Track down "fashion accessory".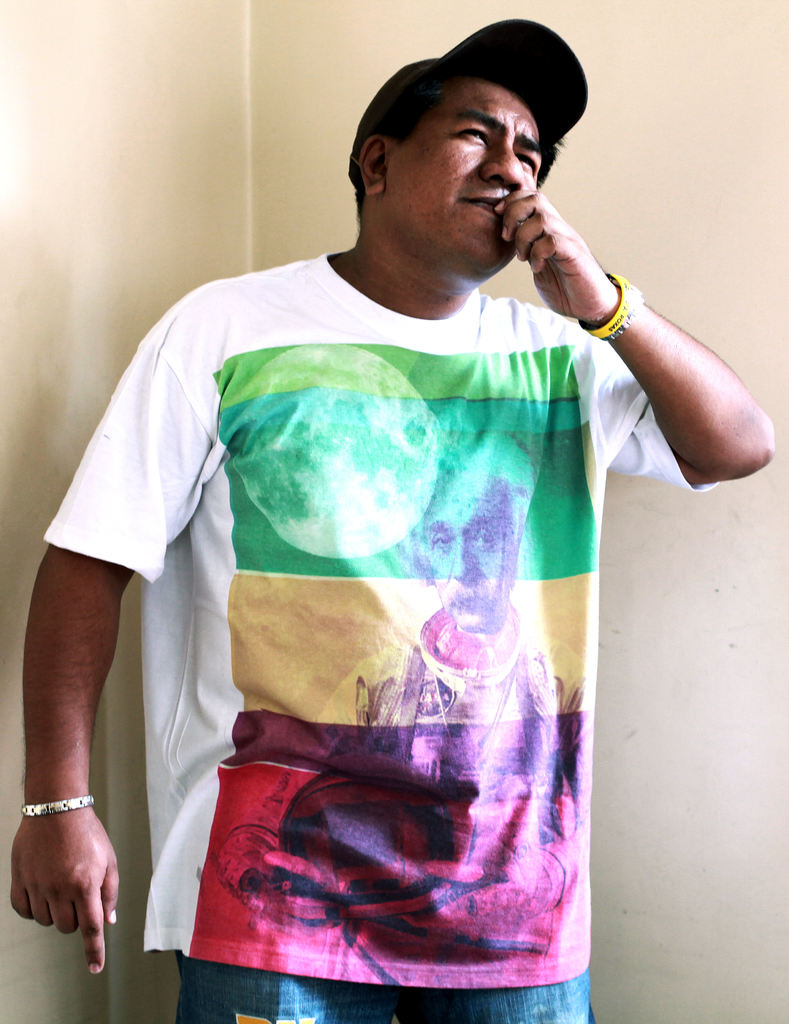
Tracked to (572, 269, 637, 340).
